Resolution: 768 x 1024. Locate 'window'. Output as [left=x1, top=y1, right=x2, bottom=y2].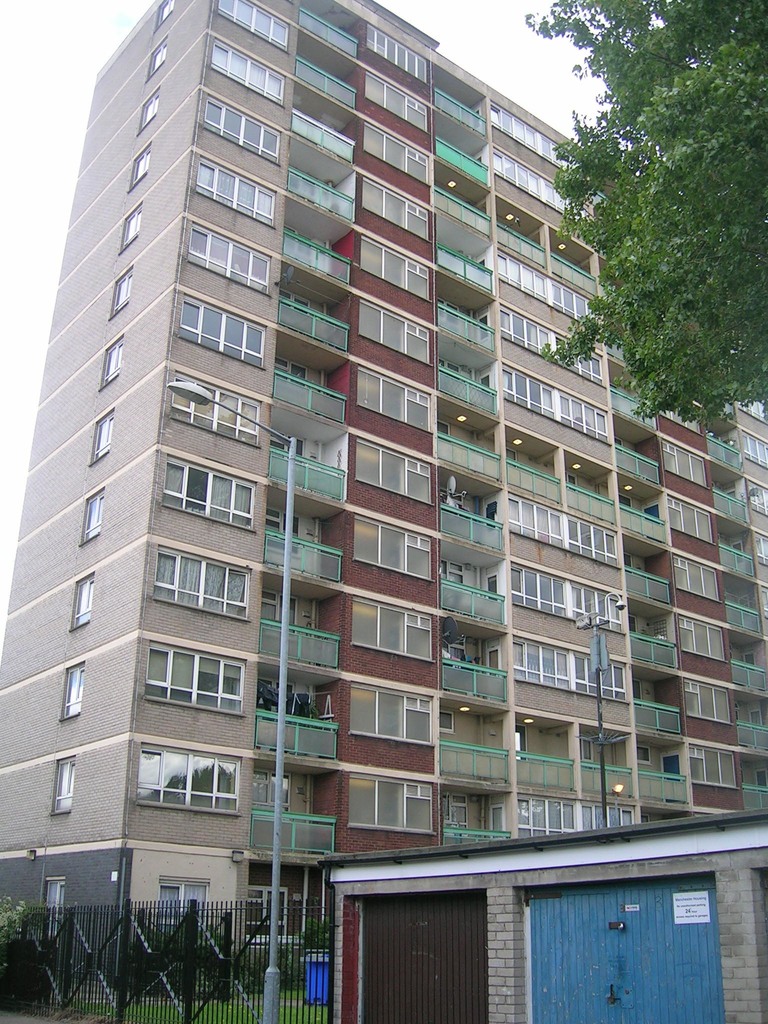
[left=756, top=532, right=767, bottom=564].
